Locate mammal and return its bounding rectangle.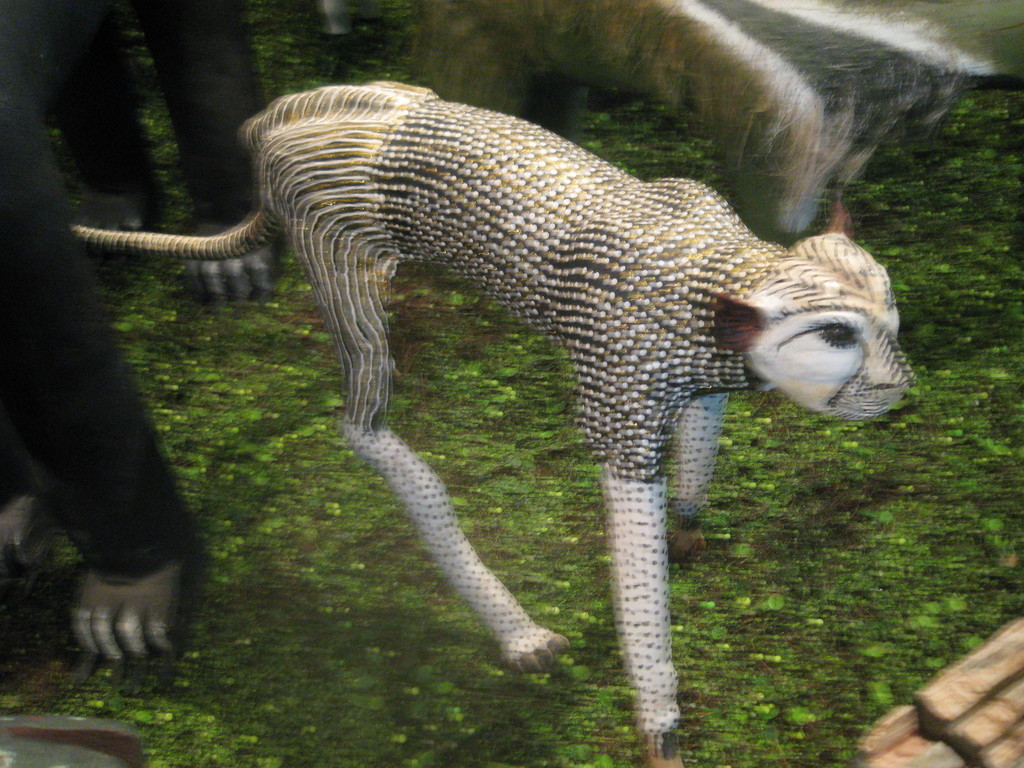
<region>71, 84, 913, 767</region>.
